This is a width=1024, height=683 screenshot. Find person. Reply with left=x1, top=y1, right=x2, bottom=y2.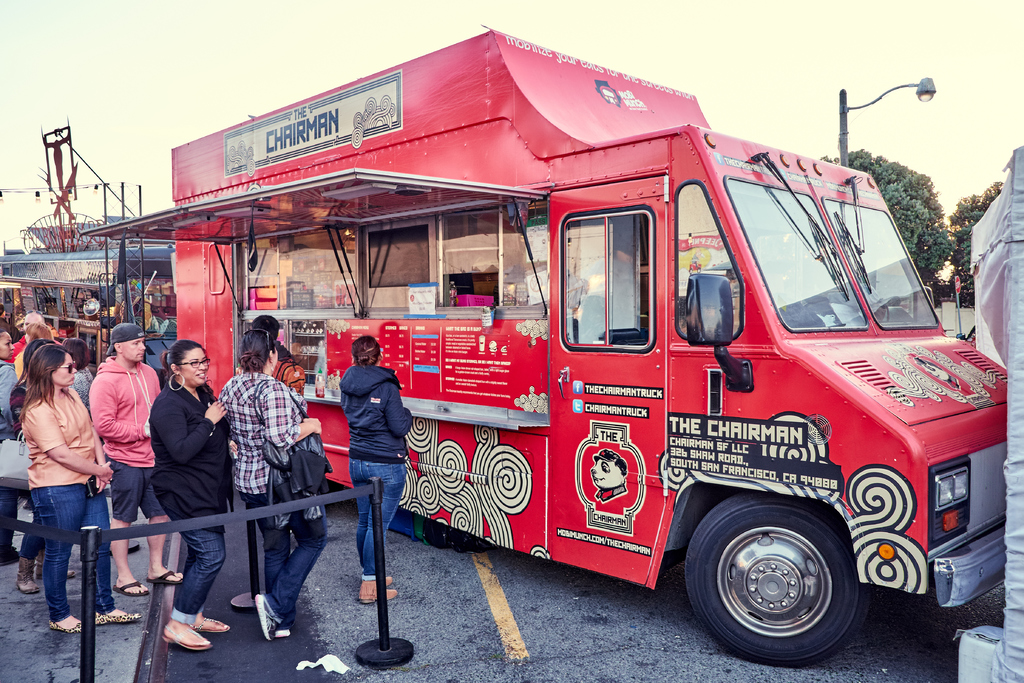
left=0, top=328, right=24, bottom=569.
